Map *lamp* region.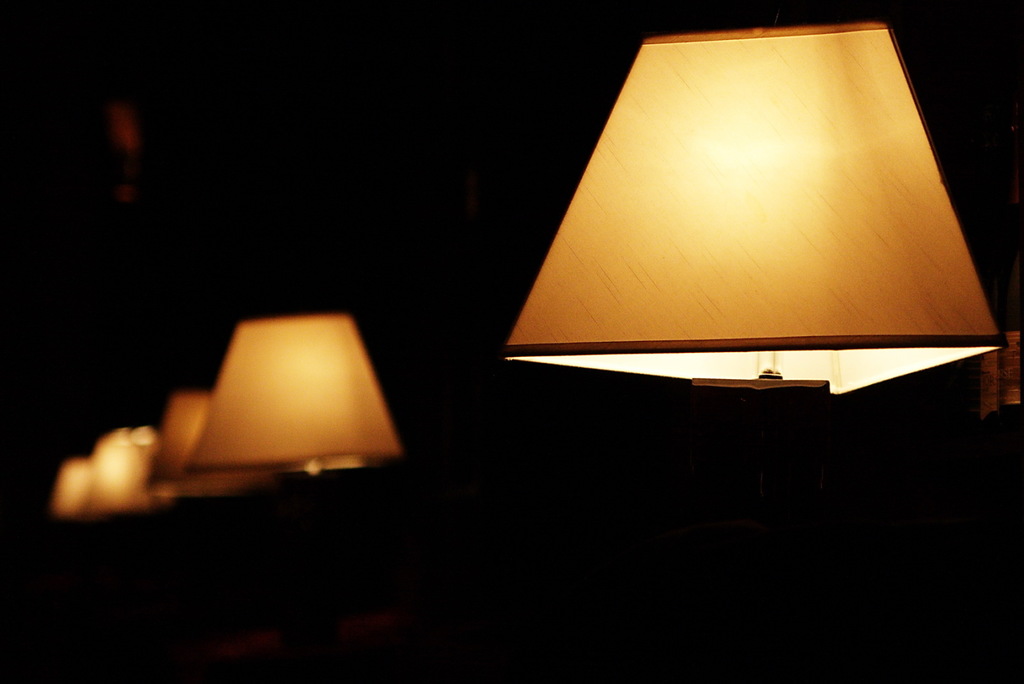
Mapped to <bbox>499, 16, 1007, 405</bbox>.
